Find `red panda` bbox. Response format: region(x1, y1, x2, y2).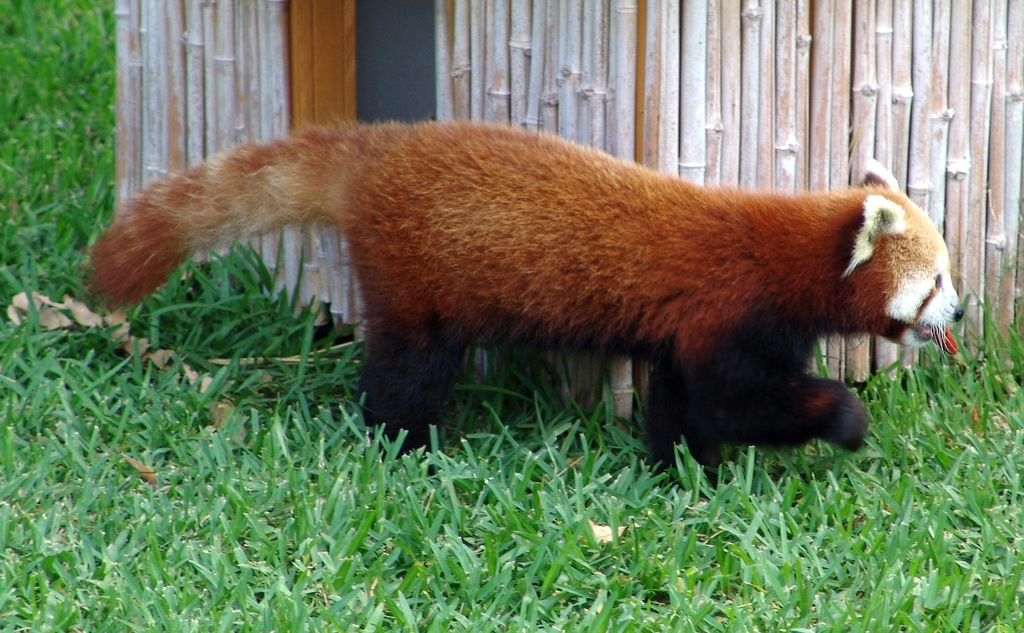
region(92, 120, 962, 492).
